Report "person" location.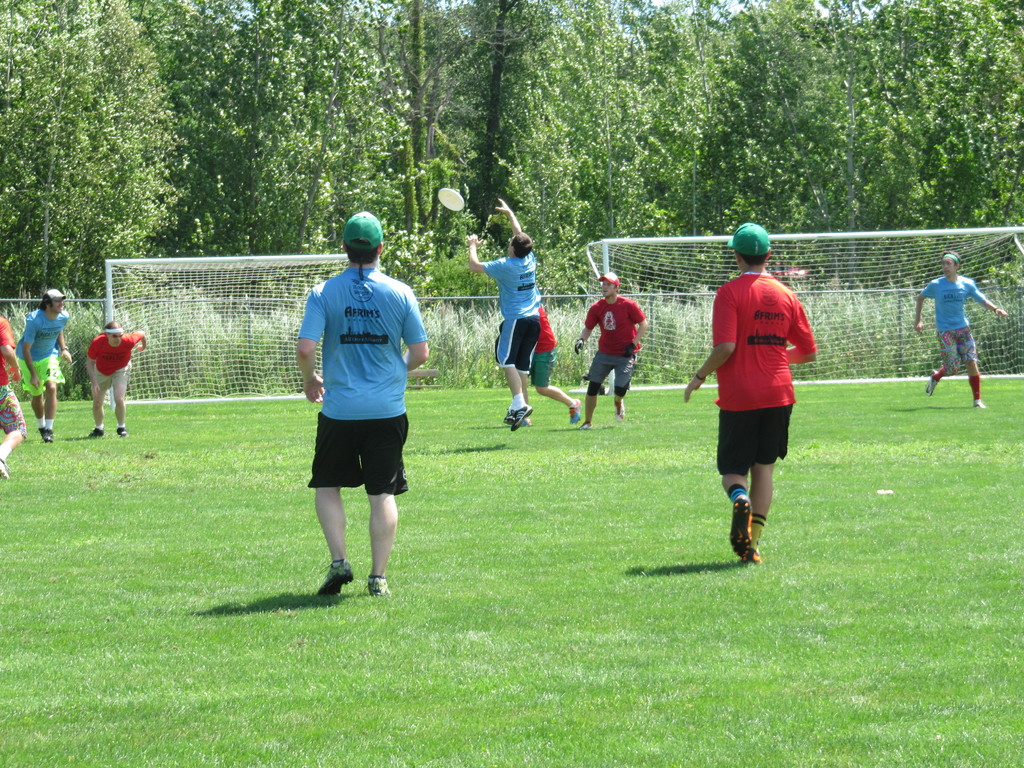
Report: <box>579,271,649,430</box>.
